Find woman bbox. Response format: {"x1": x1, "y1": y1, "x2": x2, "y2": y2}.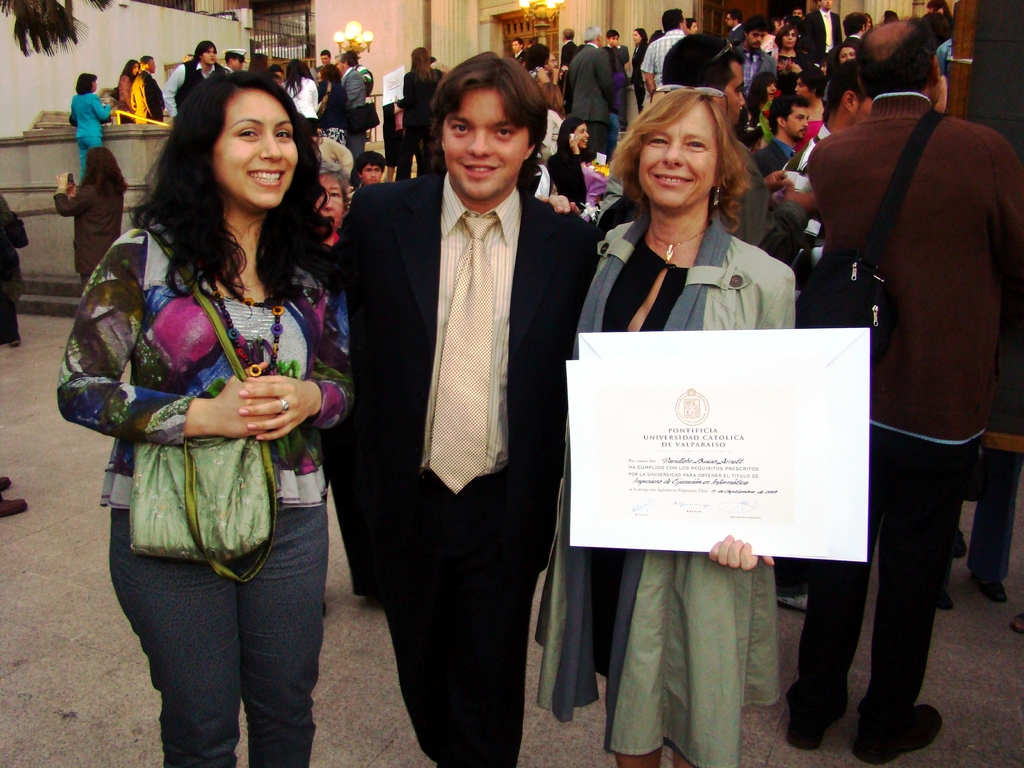
{"x1": 534, "y1": 87, "x2": 797, "y2": 767}.
